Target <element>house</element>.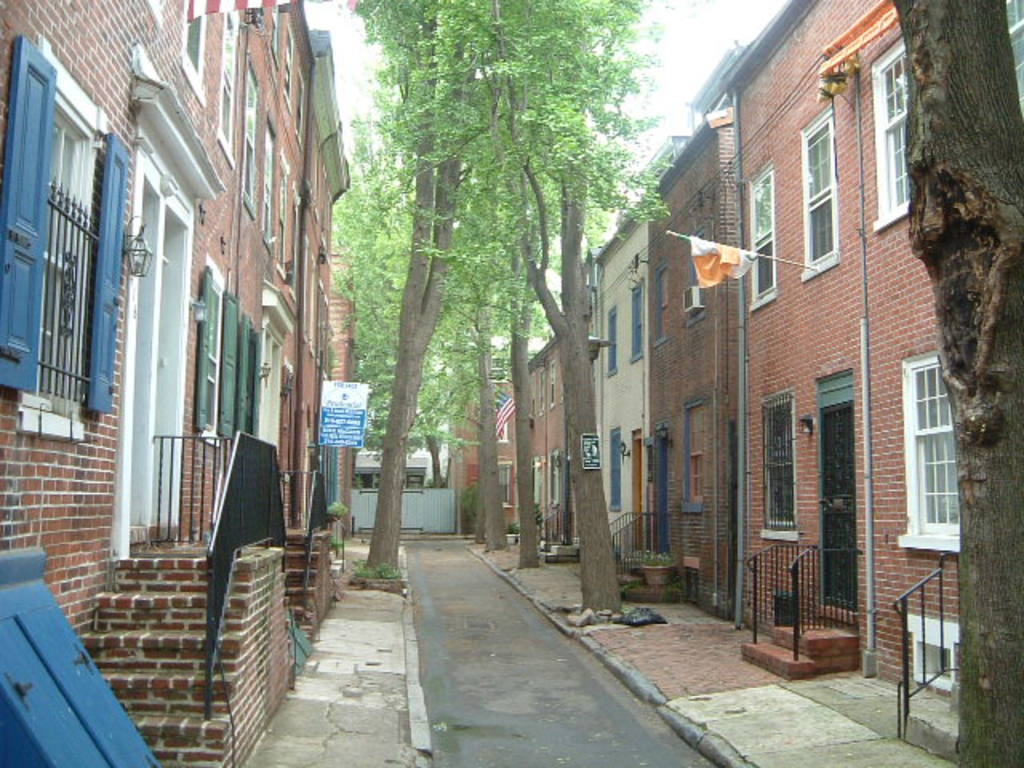
Target region: (x1=496, y1=326, x2=576, y2=552).
